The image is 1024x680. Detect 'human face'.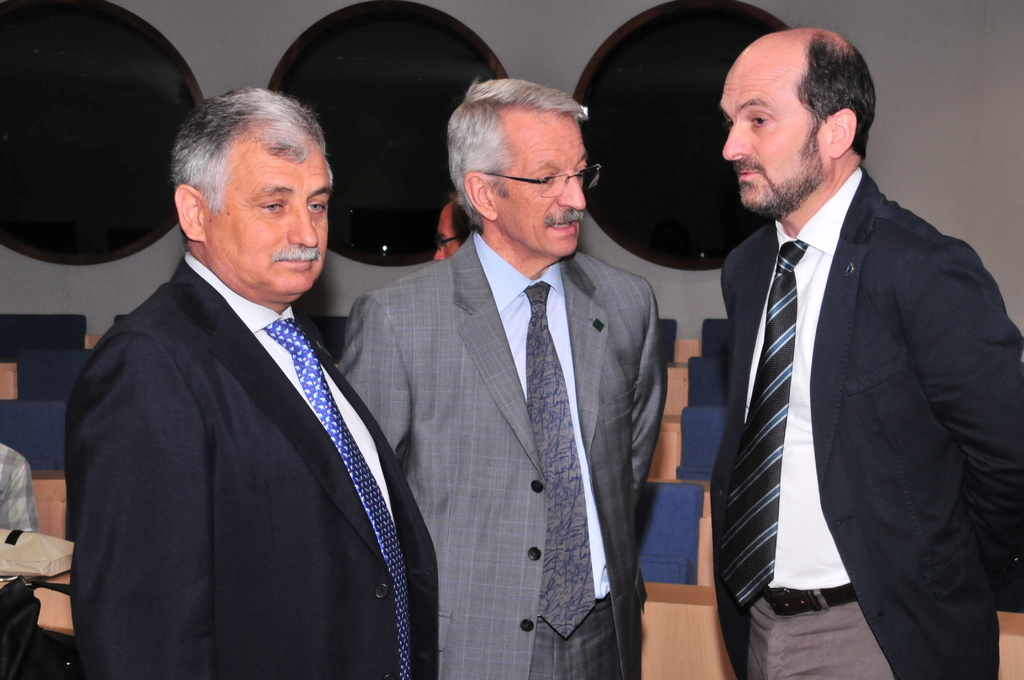
Detection: detection(199, 156, 333, 289).
